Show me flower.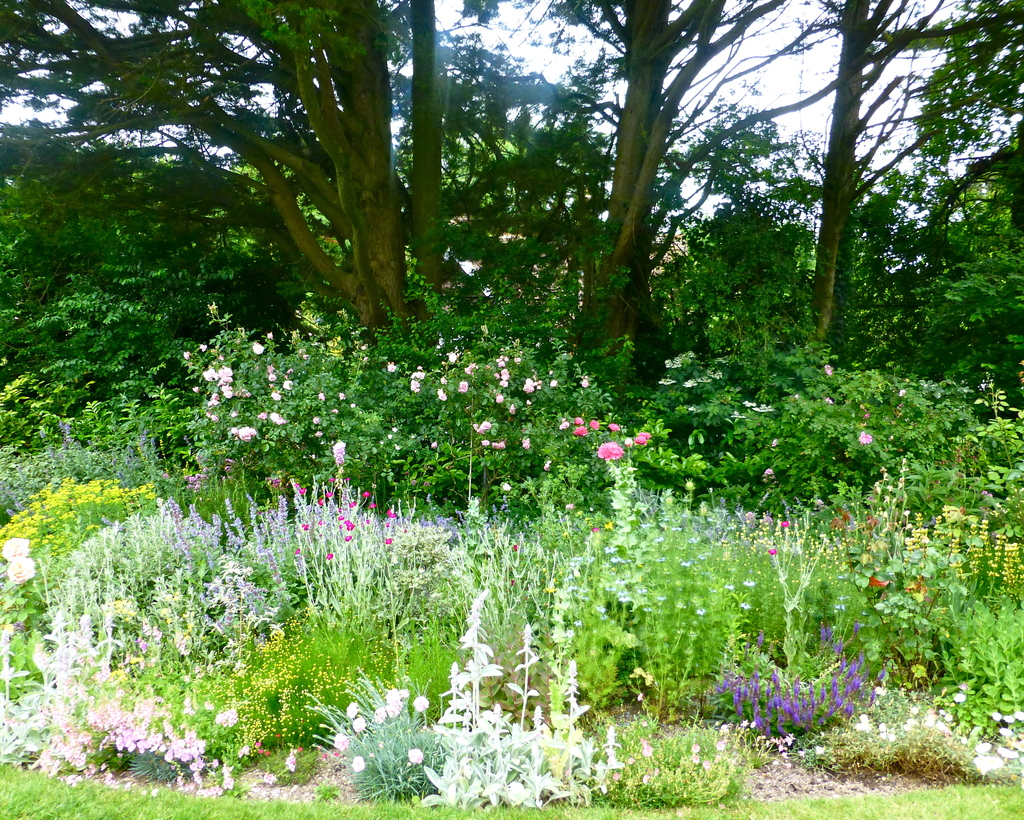
flower is here: [left=1013, top=710, right=1023, bottom=721].
